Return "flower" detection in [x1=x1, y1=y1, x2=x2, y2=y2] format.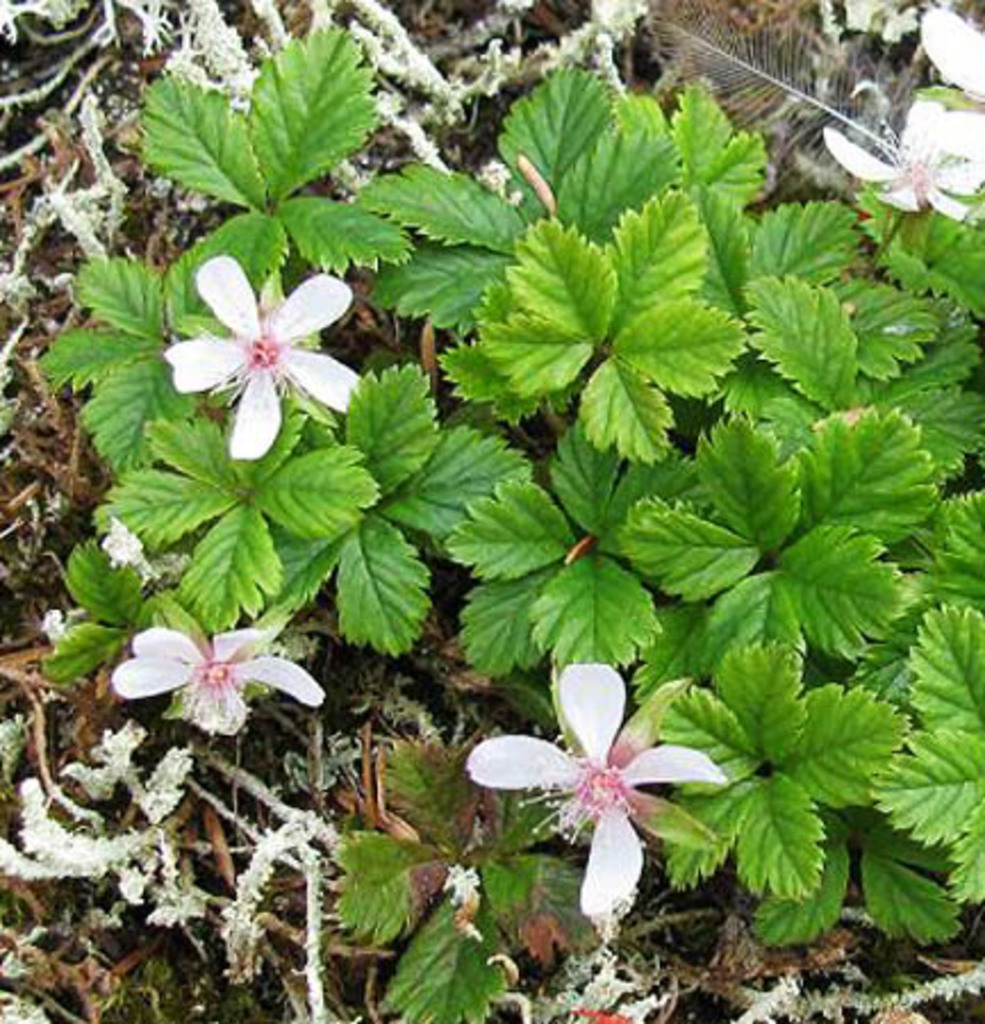
[x1=166, y1=253, x2=362, y2=460].
